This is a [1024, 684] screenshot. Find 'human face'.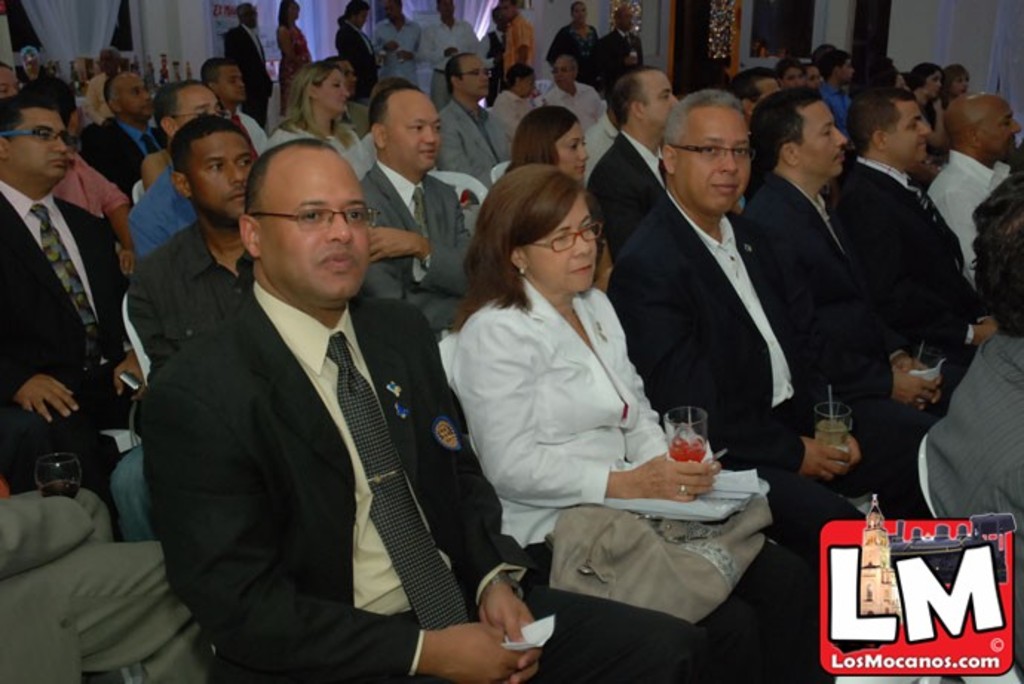
Bounding box: pyautogui.locateOnScreen(926, 74, 942, 96).
